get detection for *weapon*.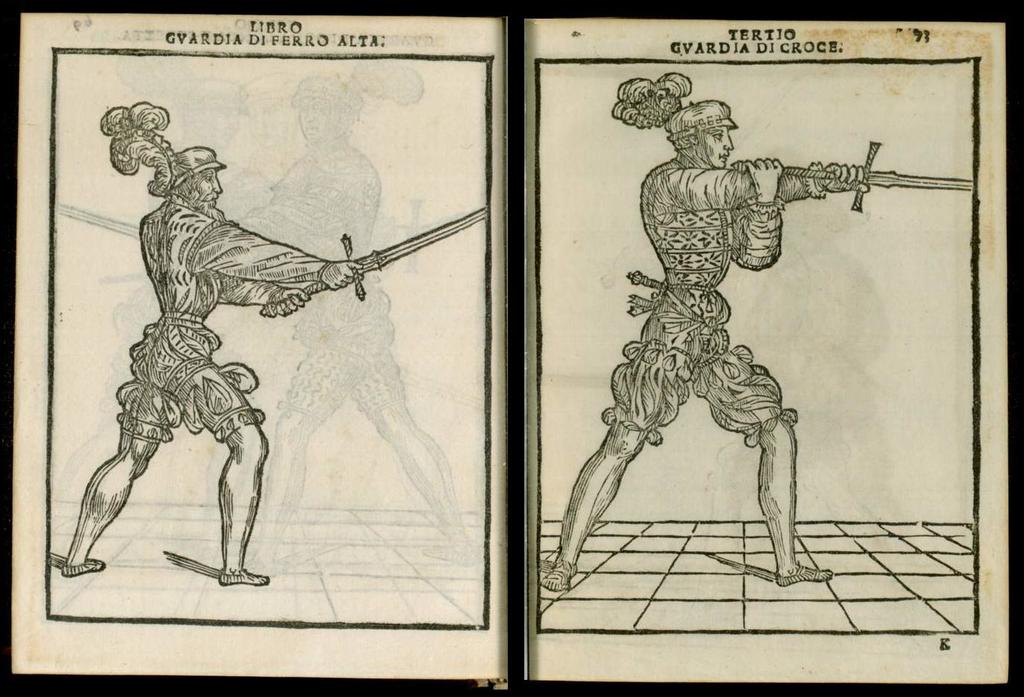
Detection: (x1=257, y1=205, x2=489, y2=321).
